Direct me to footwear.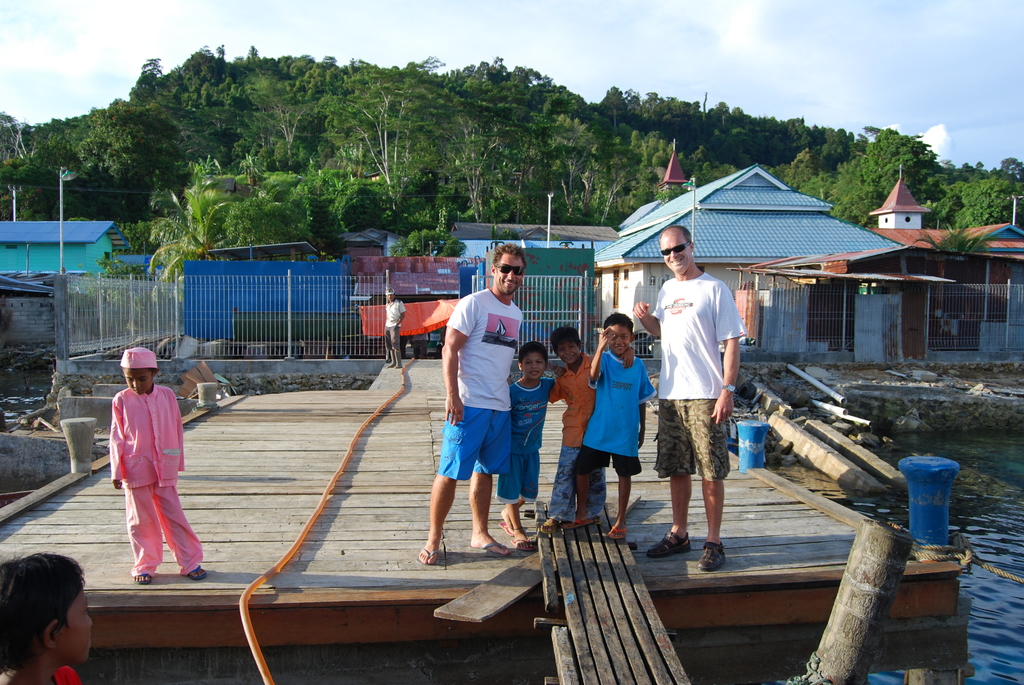
Direction: box=[607, 520, 628, 541].
